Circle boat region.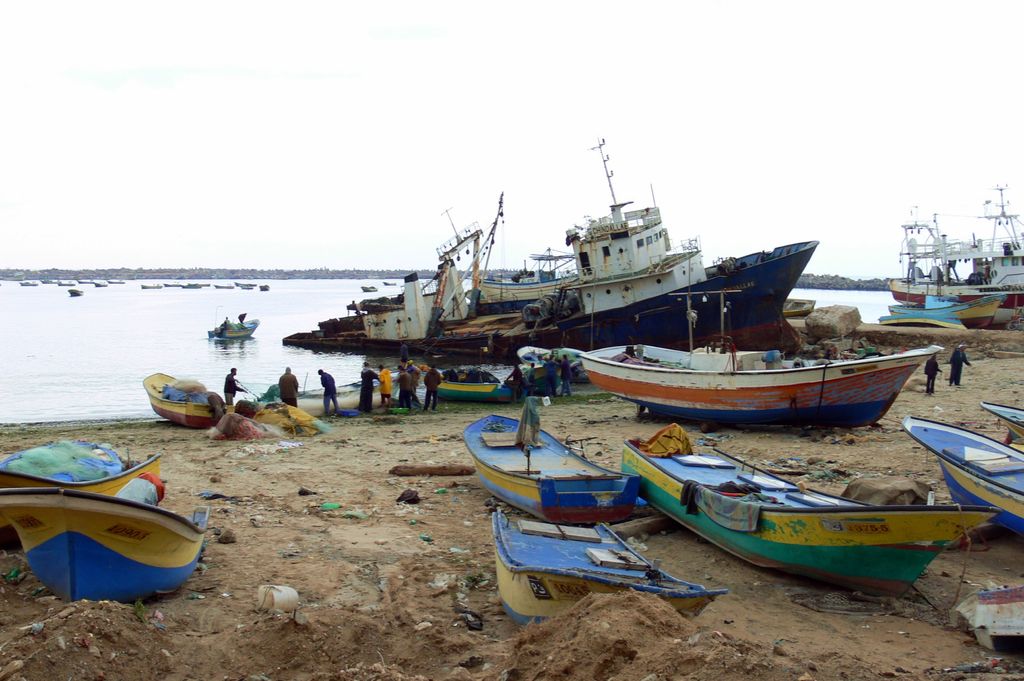
Region: <region>890, 289, 1006, 328</region>.
